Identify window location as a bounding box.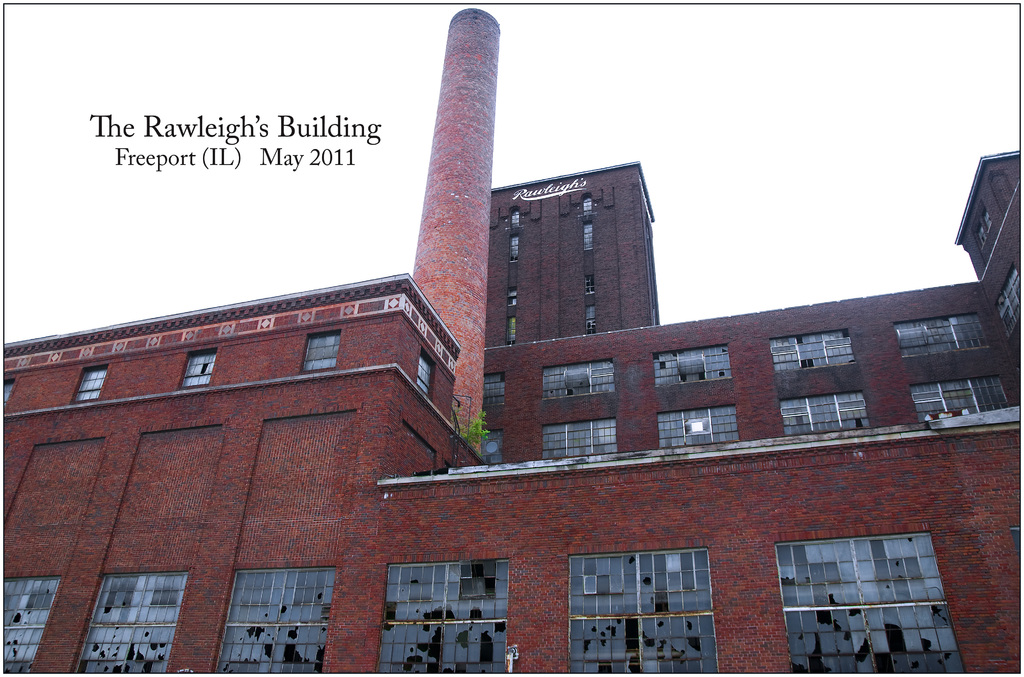
rect(75, 575, 188, 673).
